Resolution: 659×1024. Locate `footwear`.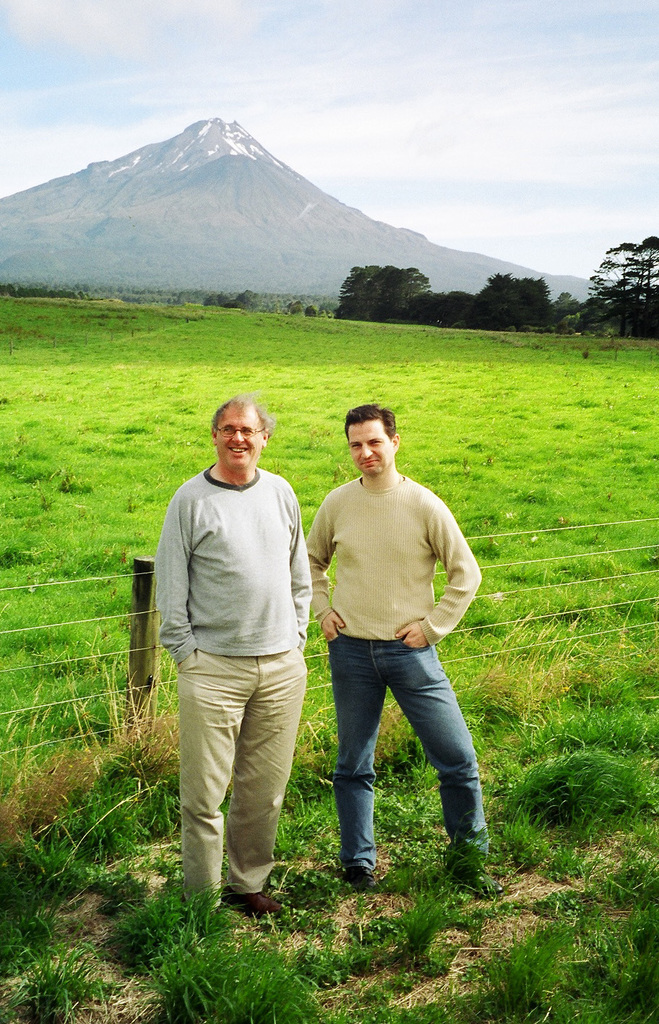
bbox(221, 892, 290, 919).
